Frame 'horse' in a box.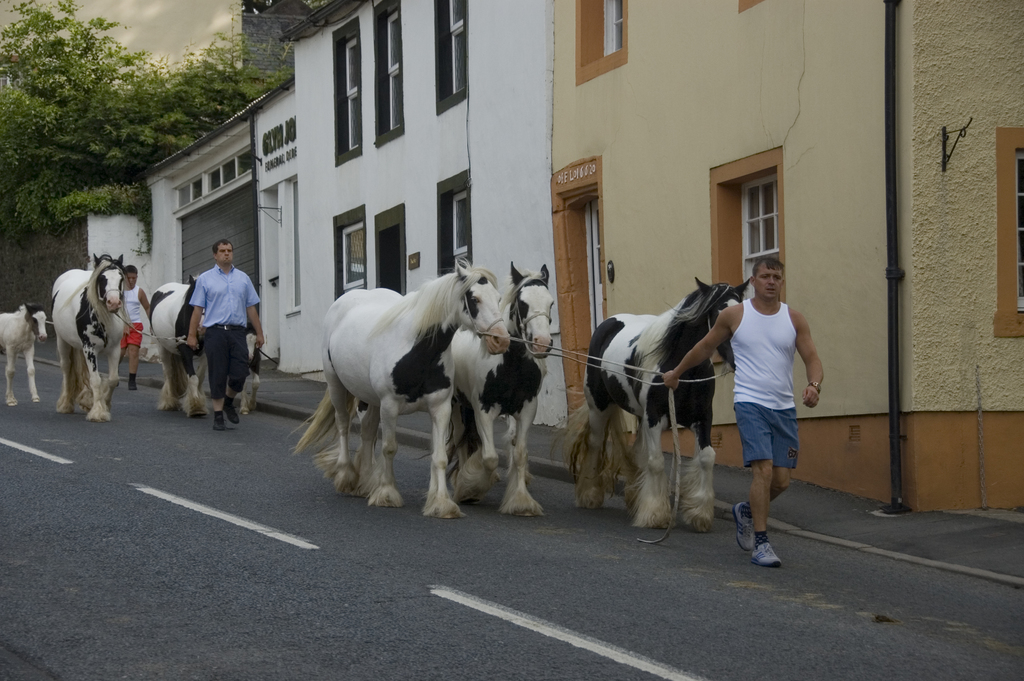
145, 271, 203, 417.
